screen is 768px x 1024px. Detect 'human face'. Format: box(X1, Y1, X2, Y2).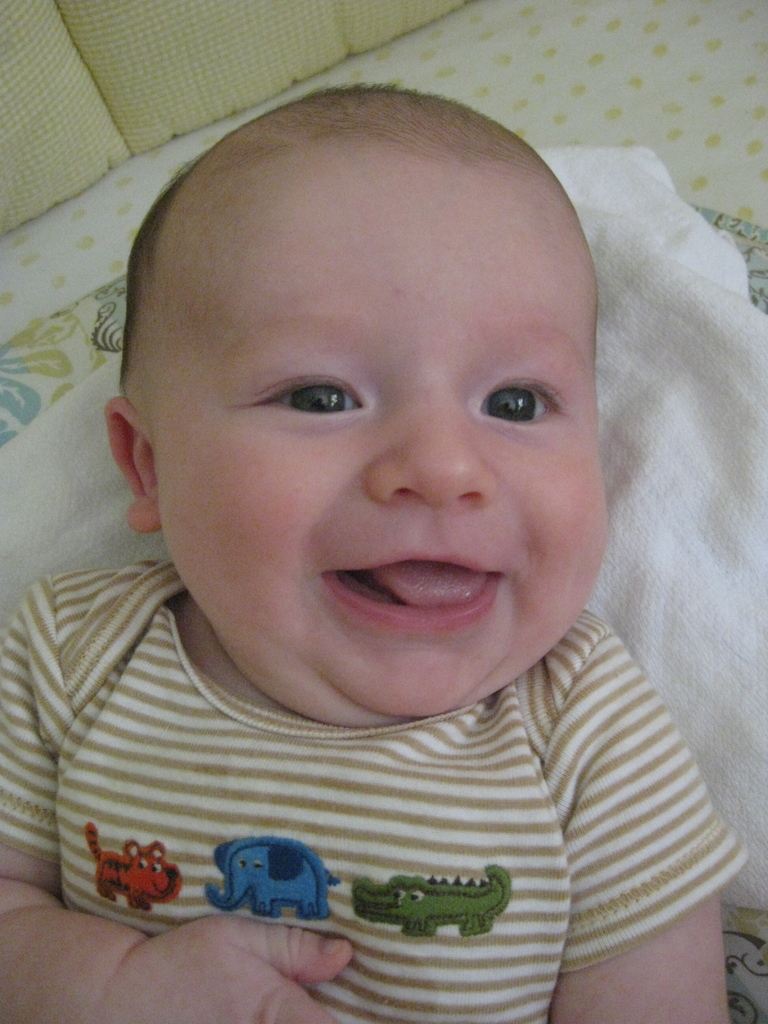
box(155, 159, 610, 717).
